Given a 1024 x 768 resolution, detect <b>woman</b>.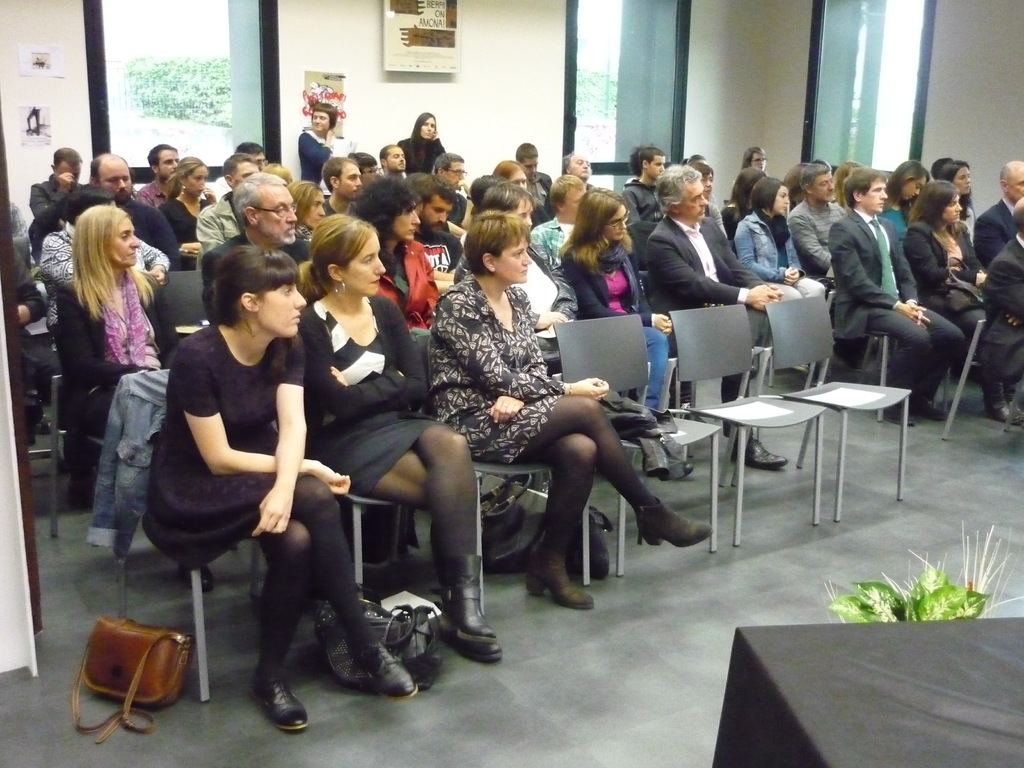
box=[296, 100, 335, 180].
